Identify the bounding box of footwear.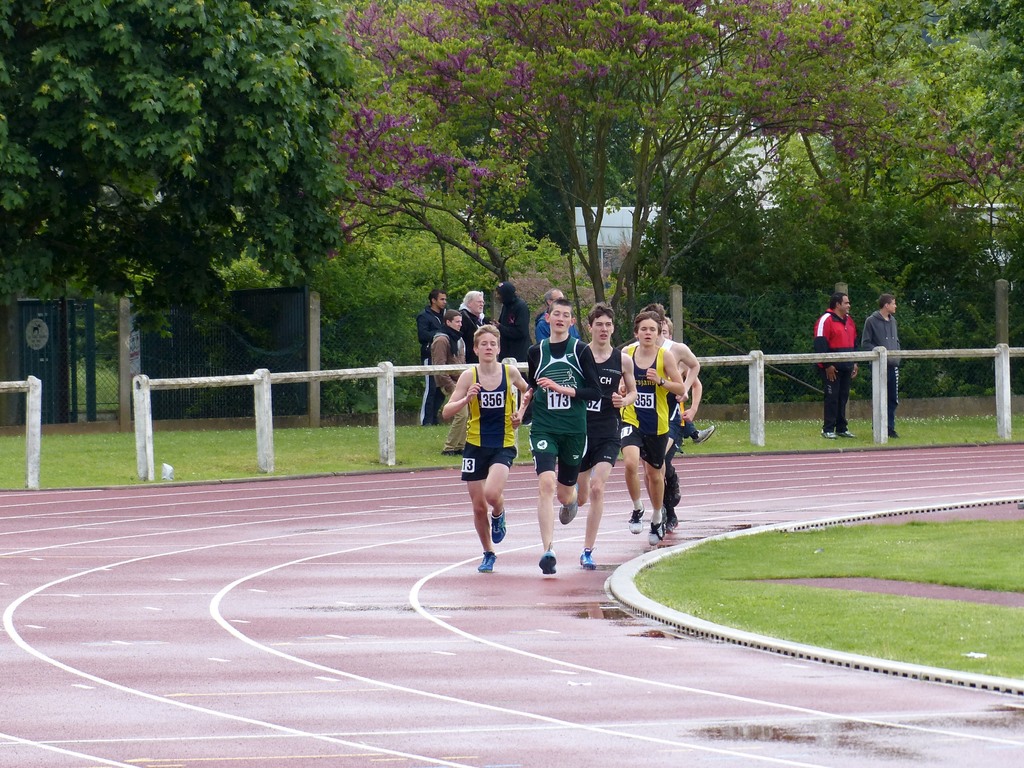
<region>630, 500, 644, 537</region>.
